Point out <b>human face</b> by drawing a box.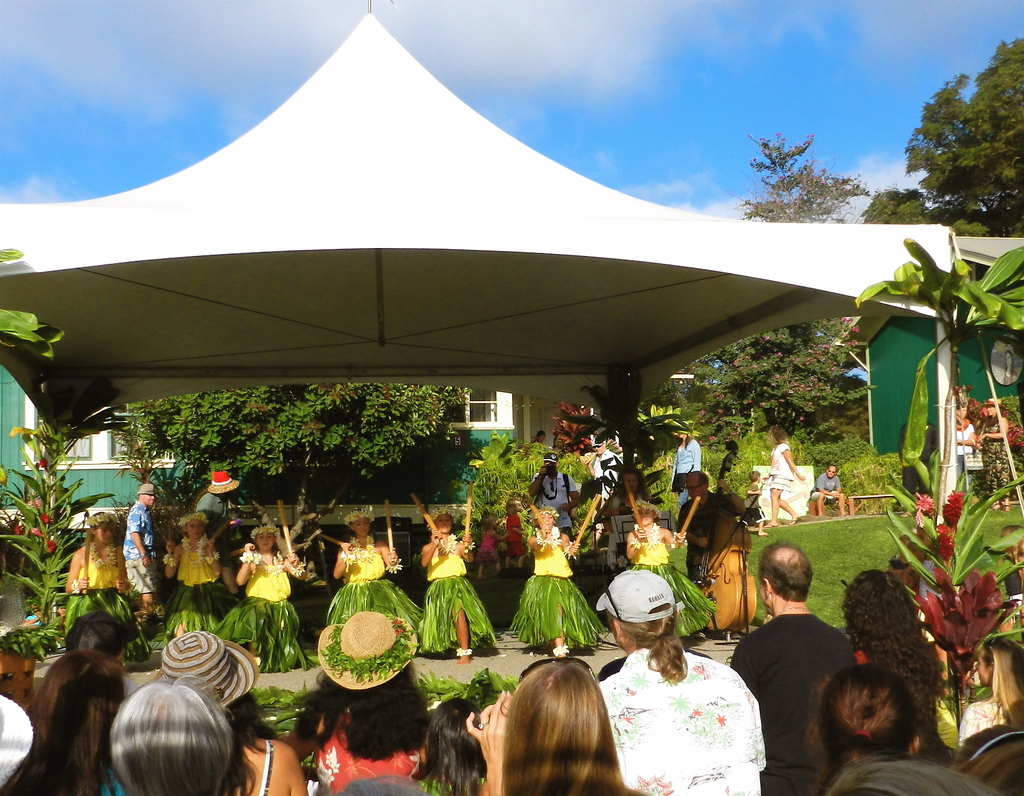
x1=93 y1=518 x2=116 y2=546.
